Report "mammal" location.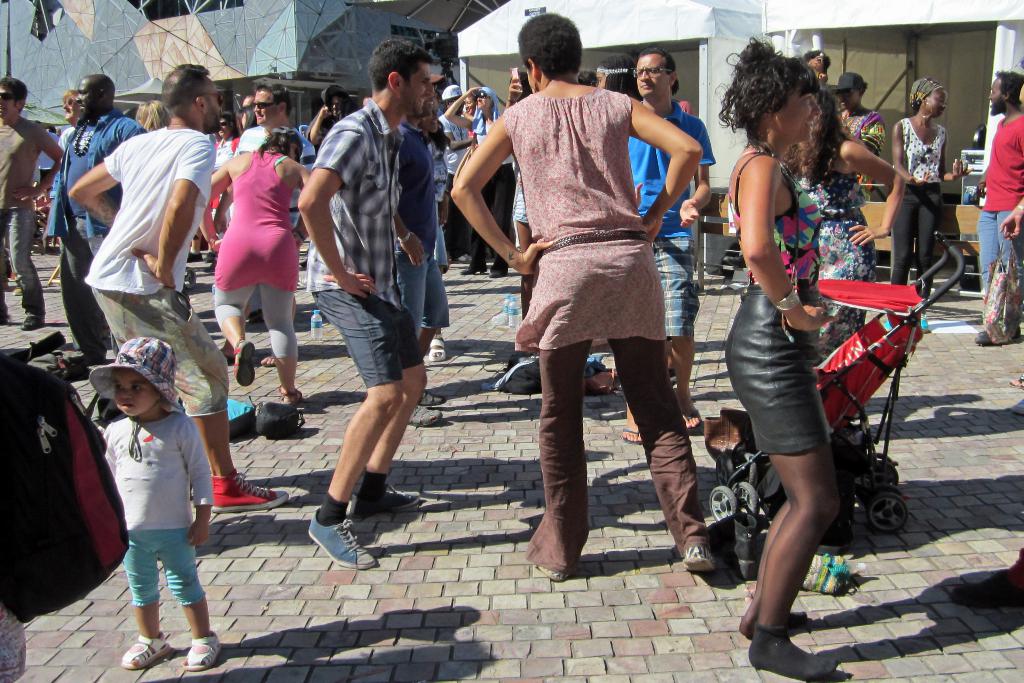
Report: bbox=[998, 54, 1023, 240].
